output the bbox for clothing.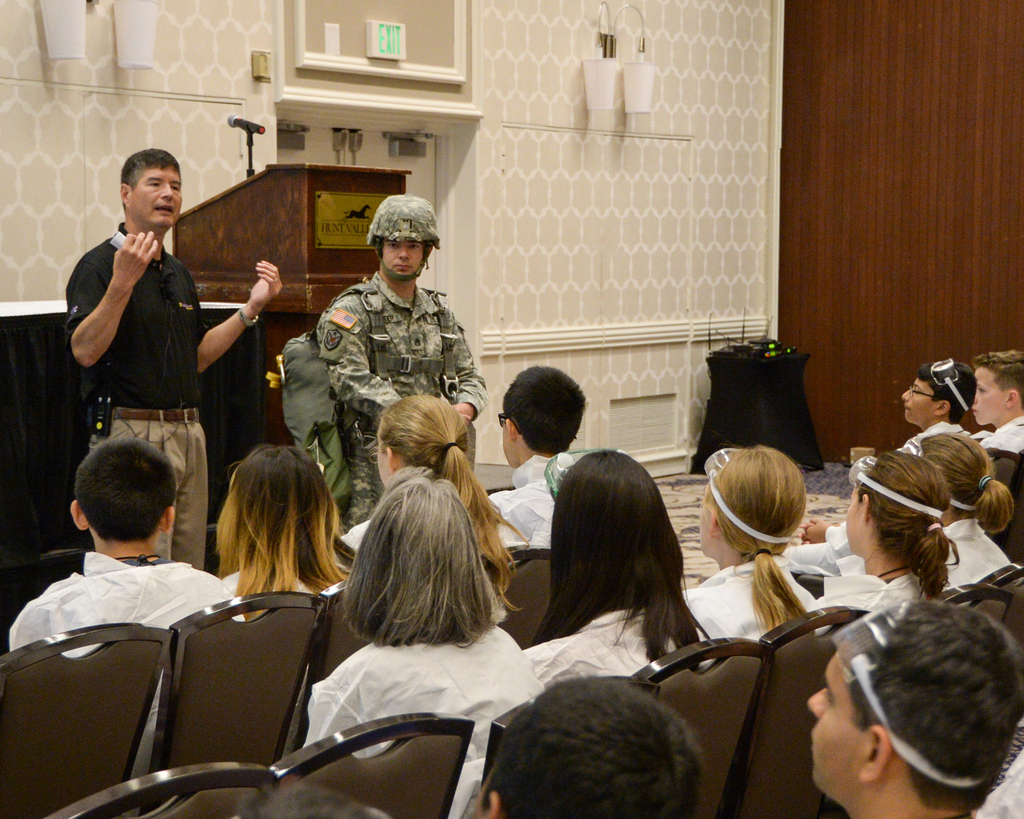
rect(676, 559, 822, 639).
